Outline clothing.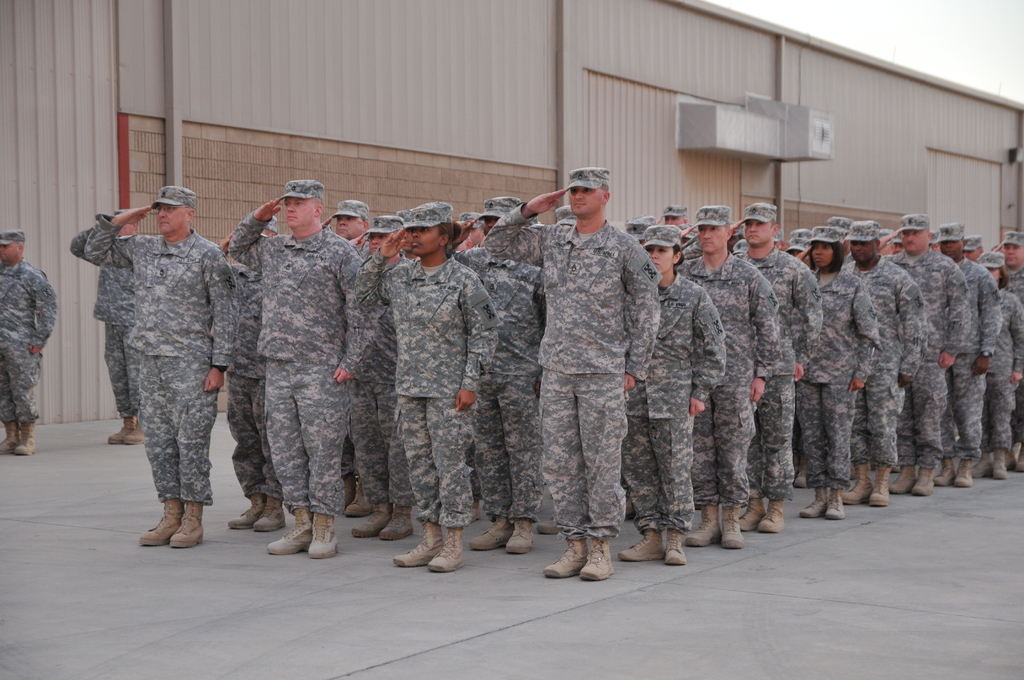
Outline: <region>725, 240, 820, 494</region>.
